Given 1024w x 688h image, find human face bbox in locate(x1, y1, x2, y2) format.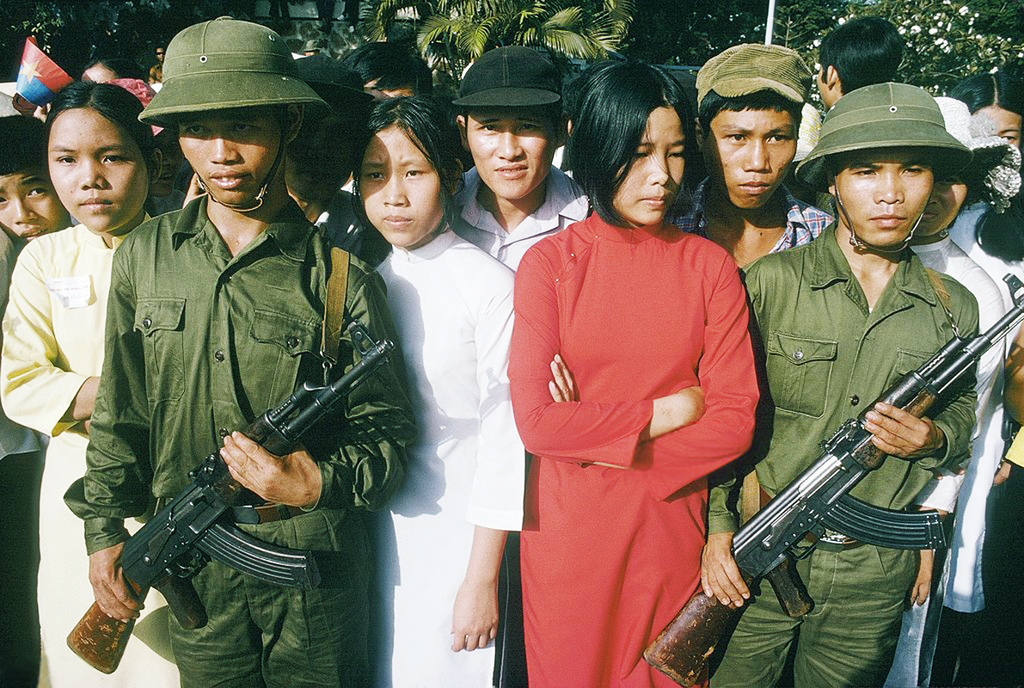
locate(273, 90, 374, 200).
